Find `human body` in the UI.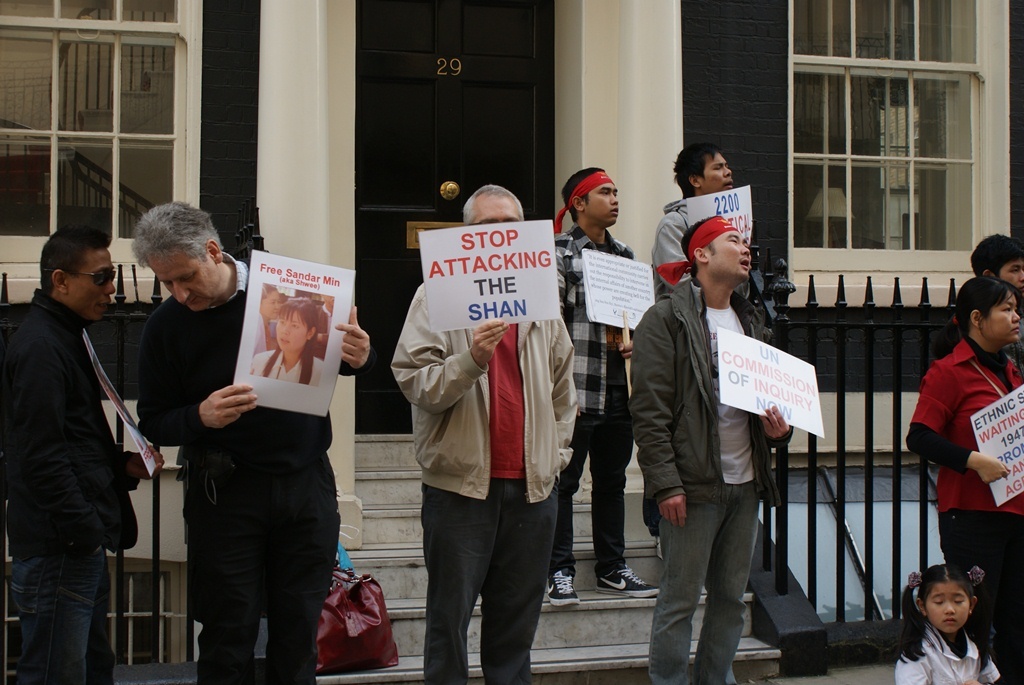
UI element at [x1=633, y1=285, x2=794, y2=680].
